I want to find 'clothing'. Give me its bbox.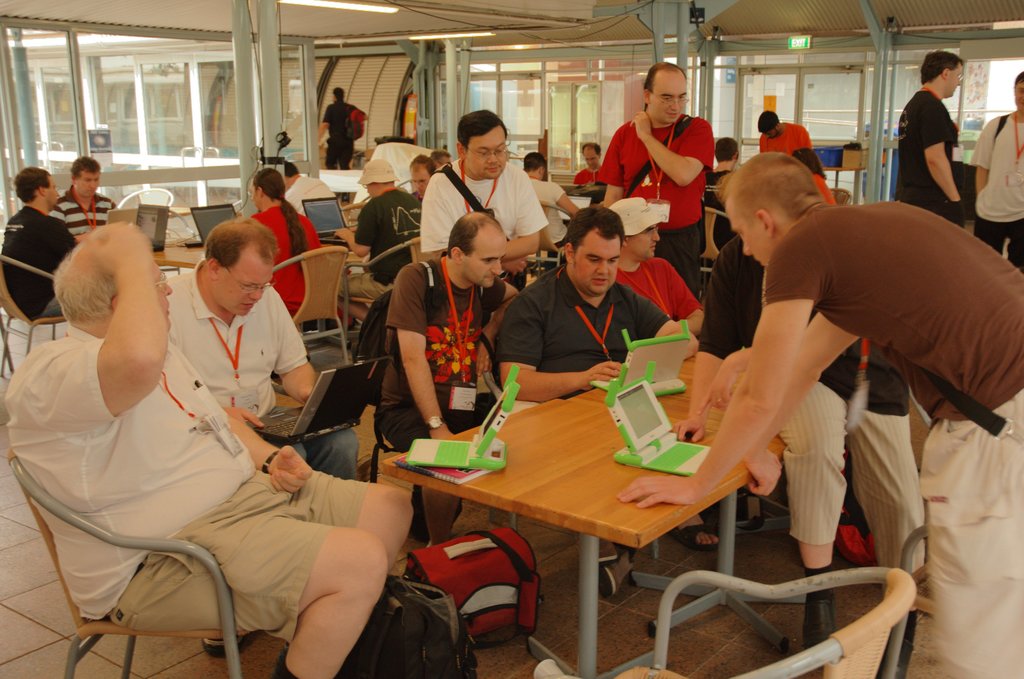
246/204/321/318.
